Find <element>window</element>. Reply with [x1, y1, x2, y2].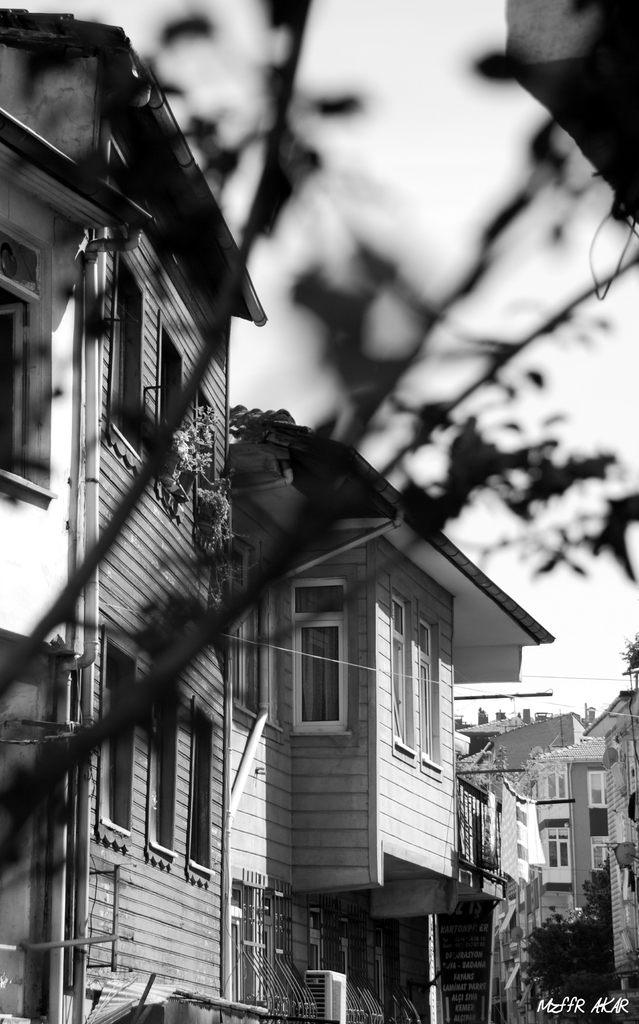
[541, 767, 562, 813].
